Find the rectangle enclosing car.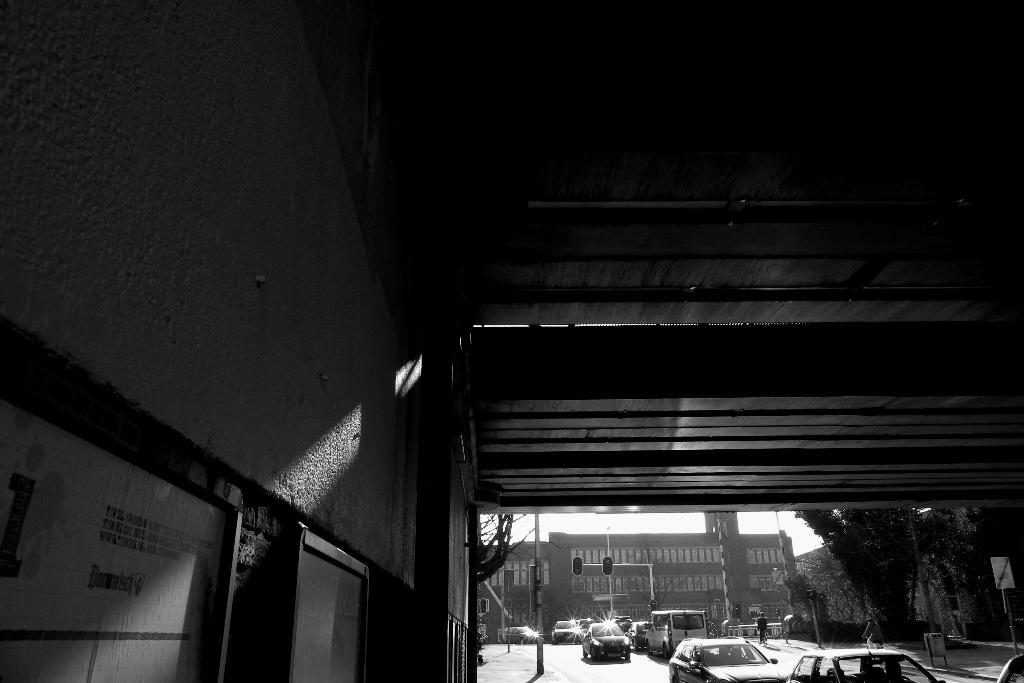
(995,655,1023,682).
